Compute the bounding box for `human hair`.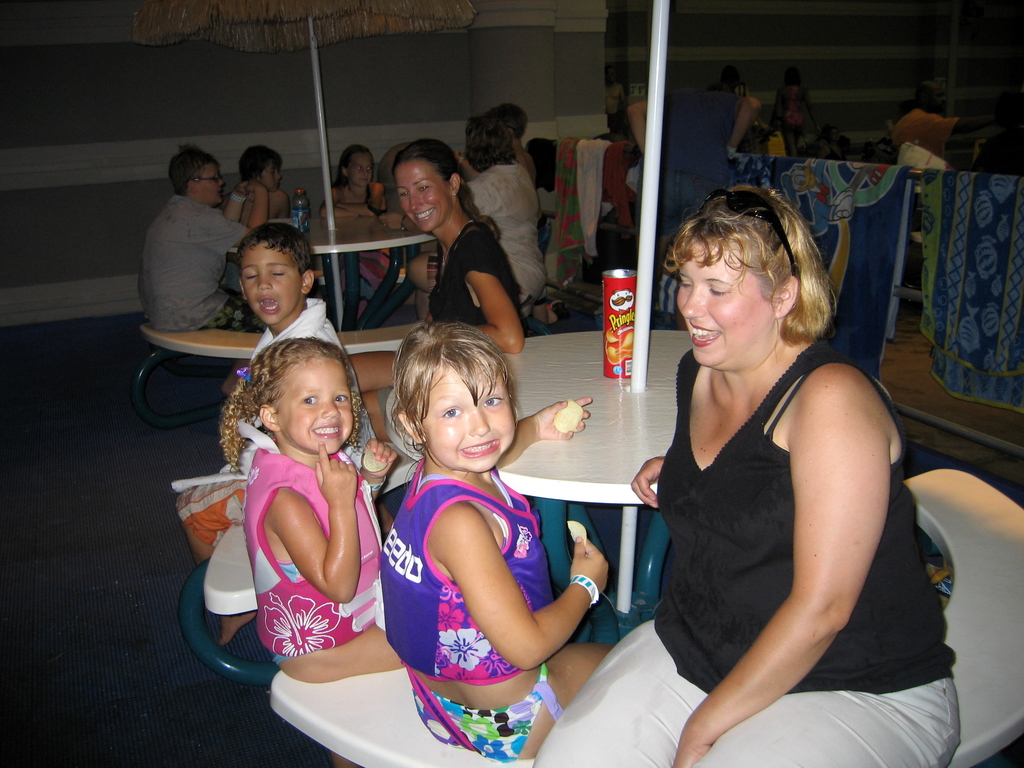
[x1=231, y1=223, x2=317, y2=284].
